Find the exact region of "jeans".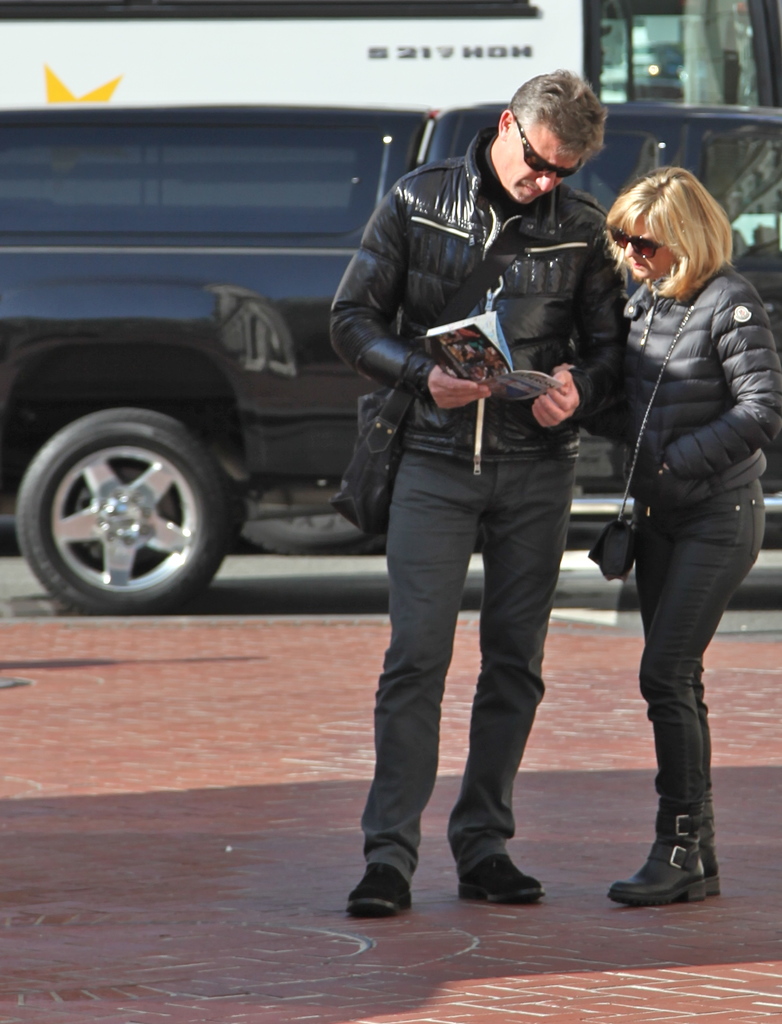
Exact region: [338, 451, 579, 876].
